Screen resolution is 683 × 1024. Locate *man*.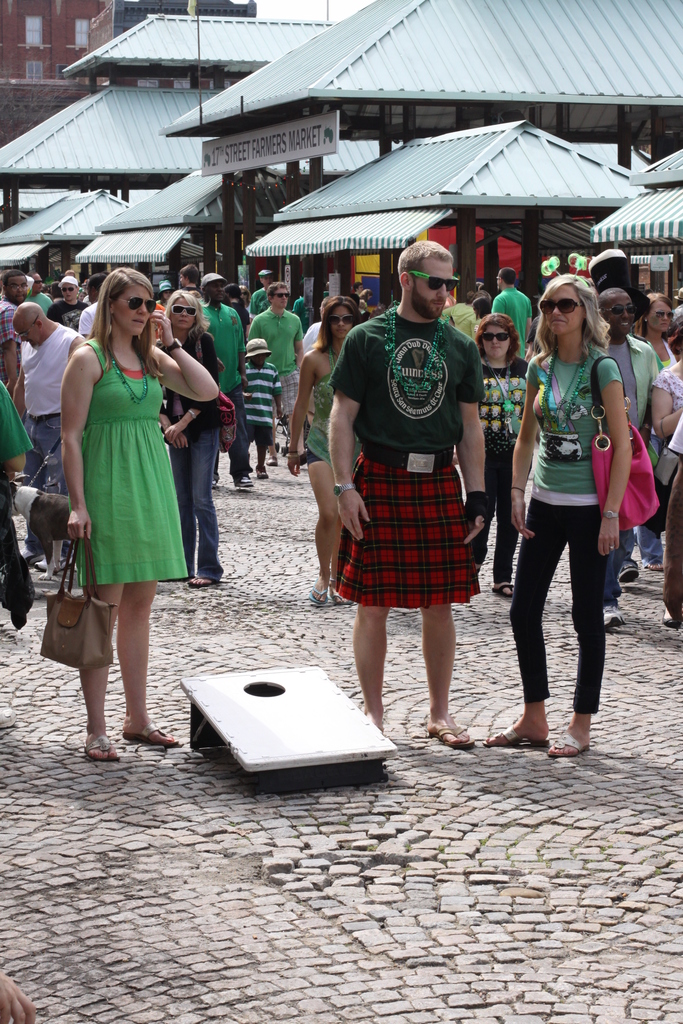
(left=0, top=264, right=31, bottom=394).
